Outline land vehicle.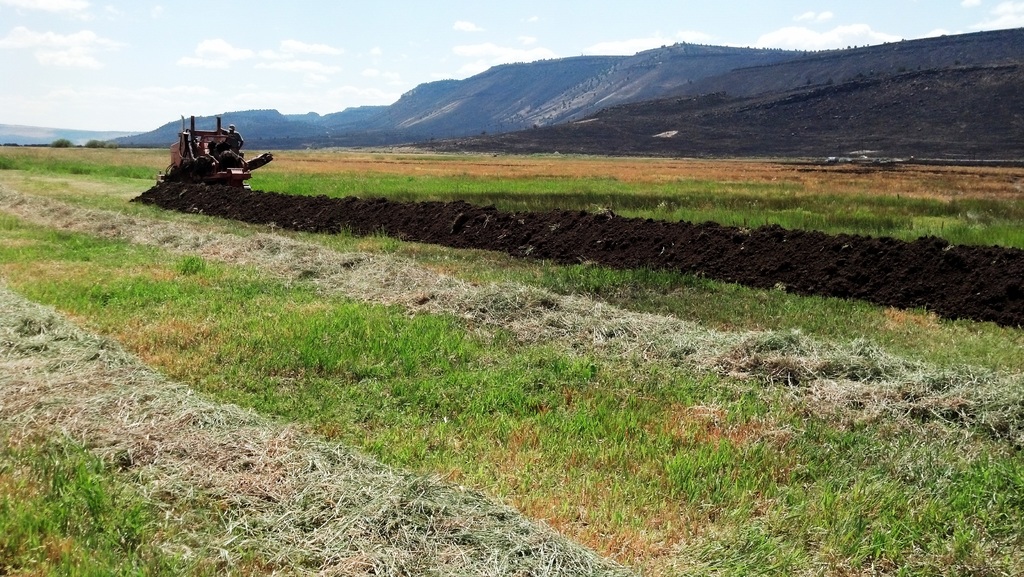
Outline: locate(144, 122, 266, 194).
